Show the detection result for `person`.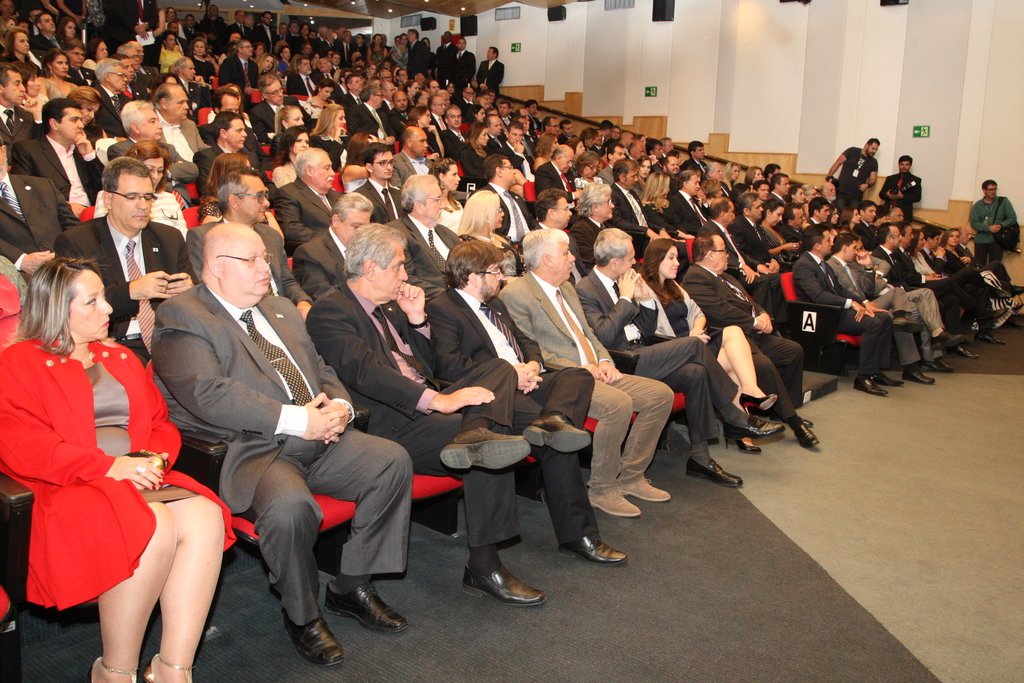
detection(573, 186, 614, 275).
